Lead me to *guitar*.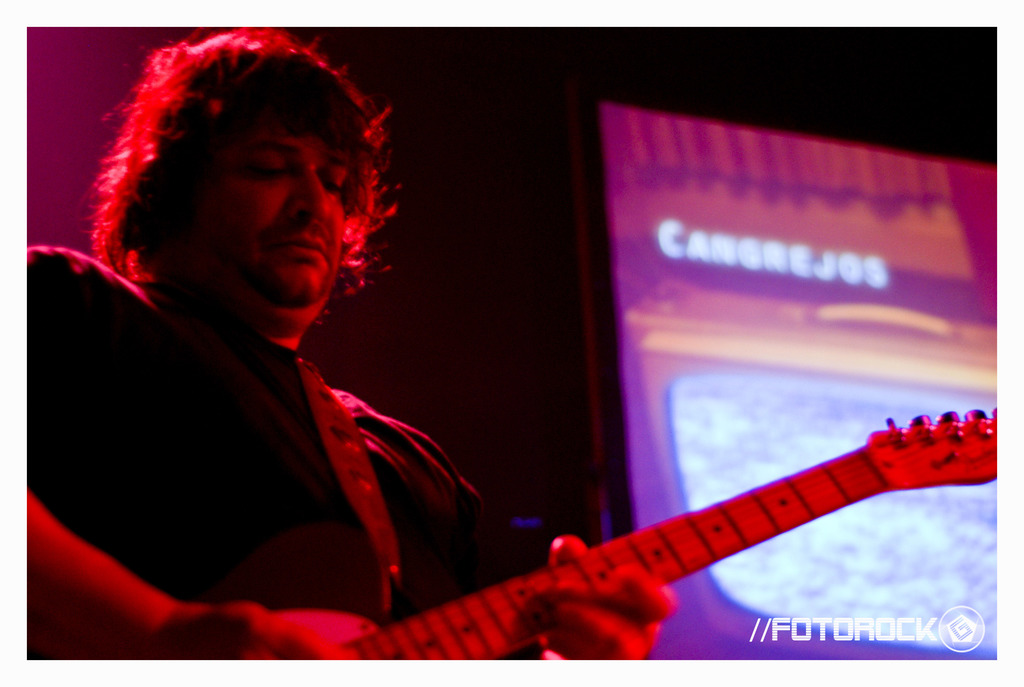
Lead to [left=265, top=401, right=993, bottom=663].
